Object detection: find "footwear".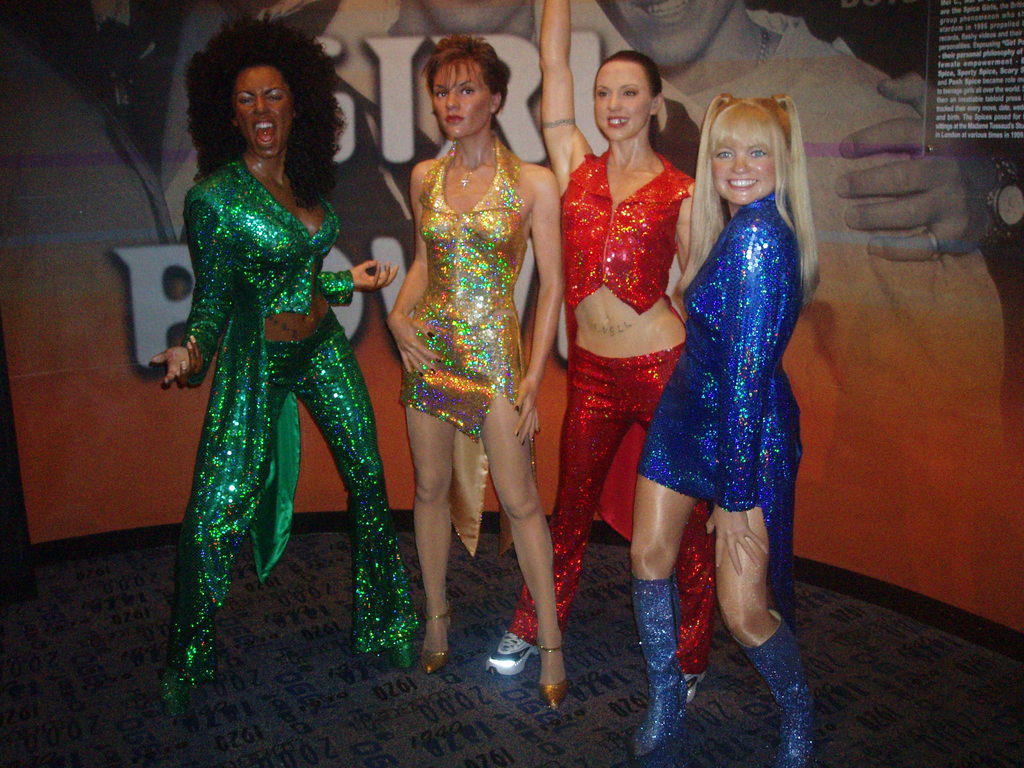
detection(487, 634, 544, 679).
